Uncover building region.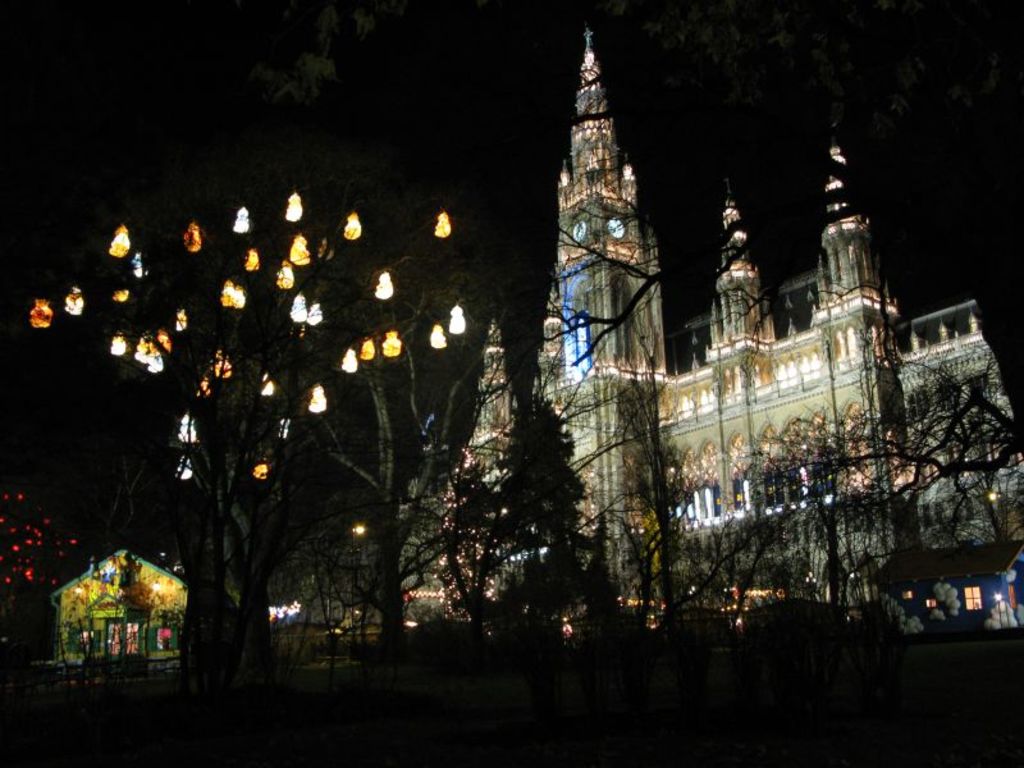
Uncovered: pyautogui.locateOnScreen(51, 550, 191, 659).
